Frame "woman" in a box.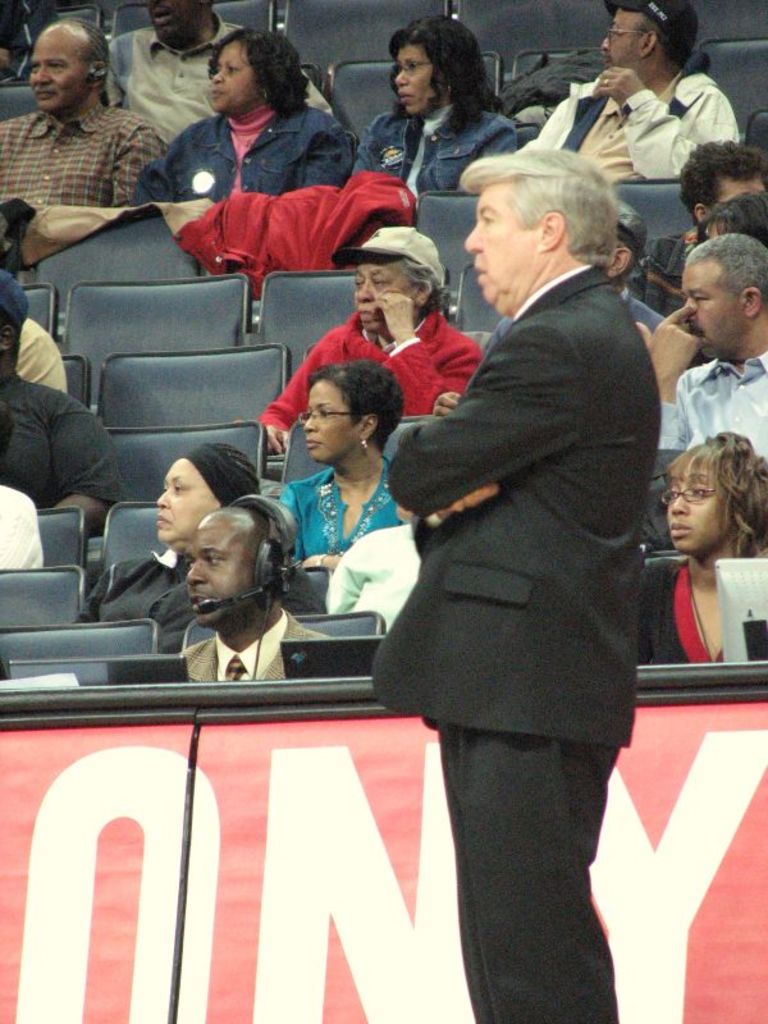
{"x1": 131, "y1": 19, "x2": 355, "y2": 225}.
